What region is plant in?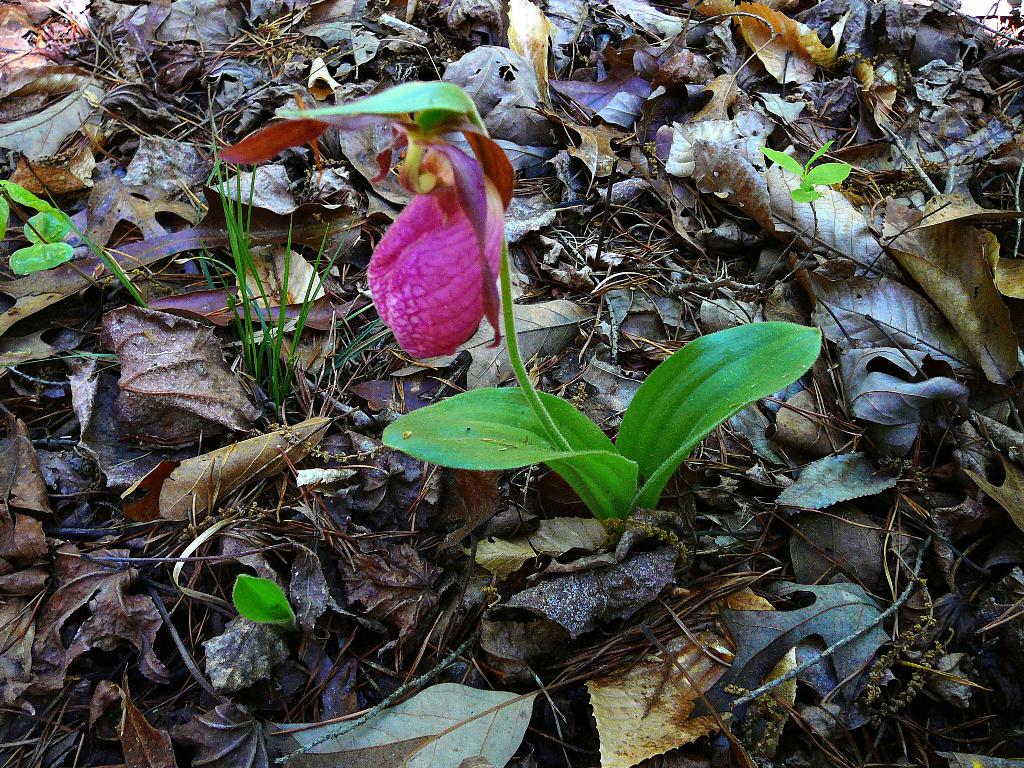
227, 563, 298, 638.
